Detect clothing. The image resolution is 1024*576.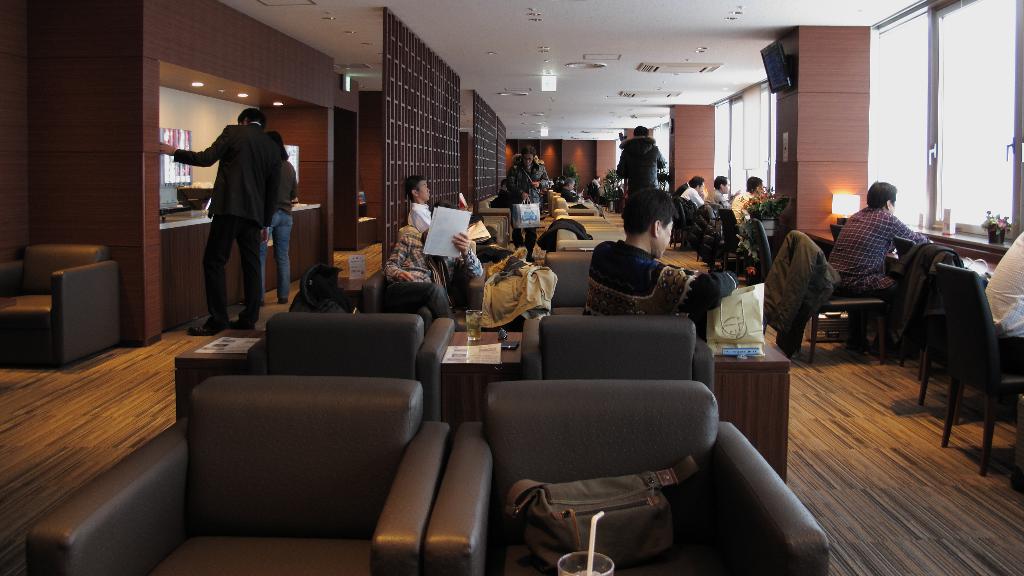
986,225,1023,348.
